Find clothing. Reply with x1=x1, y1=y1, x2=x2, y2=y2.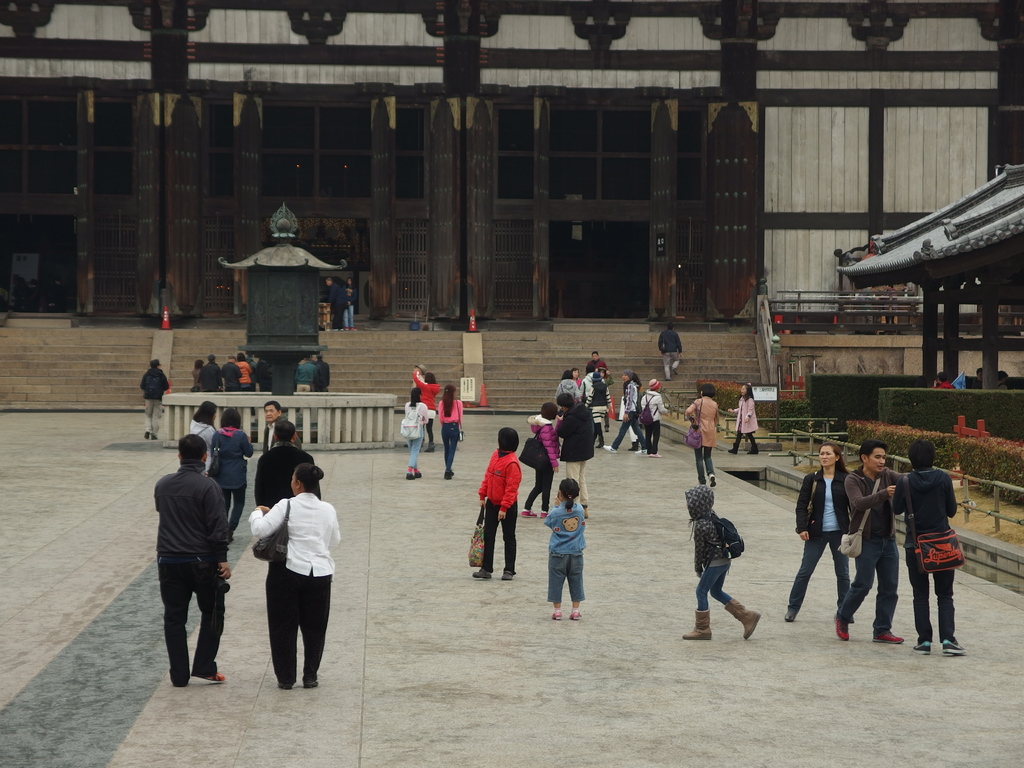
x1=196, y1=362, x2=223, y2=390.
